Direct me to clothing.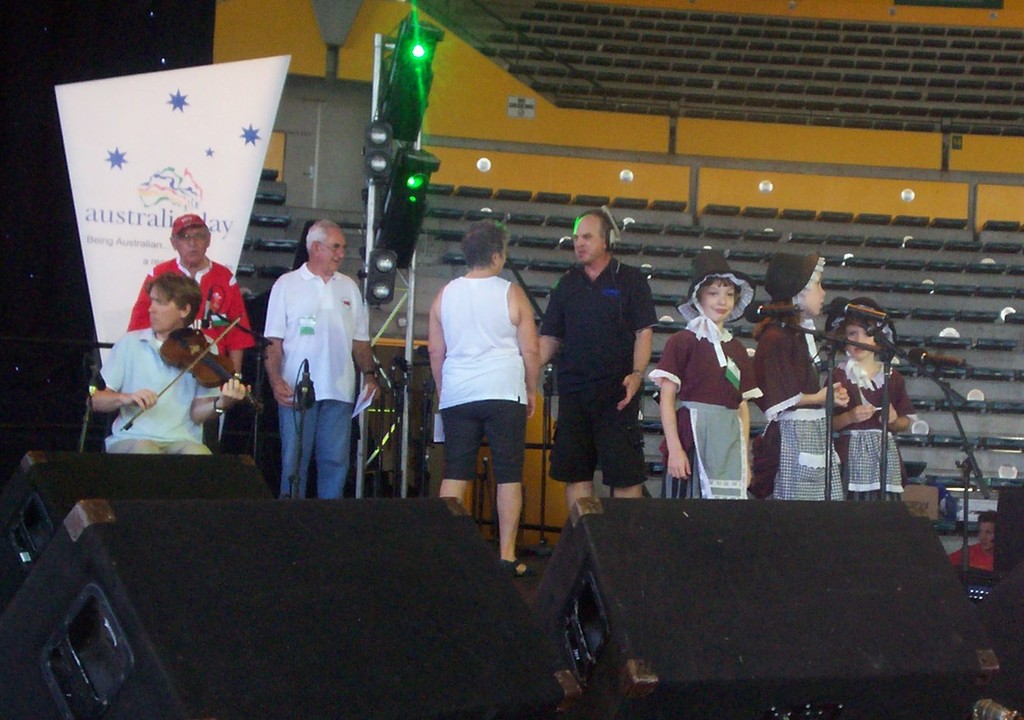
Direction: x1=265 y1=262 x2=370 y2=499.
